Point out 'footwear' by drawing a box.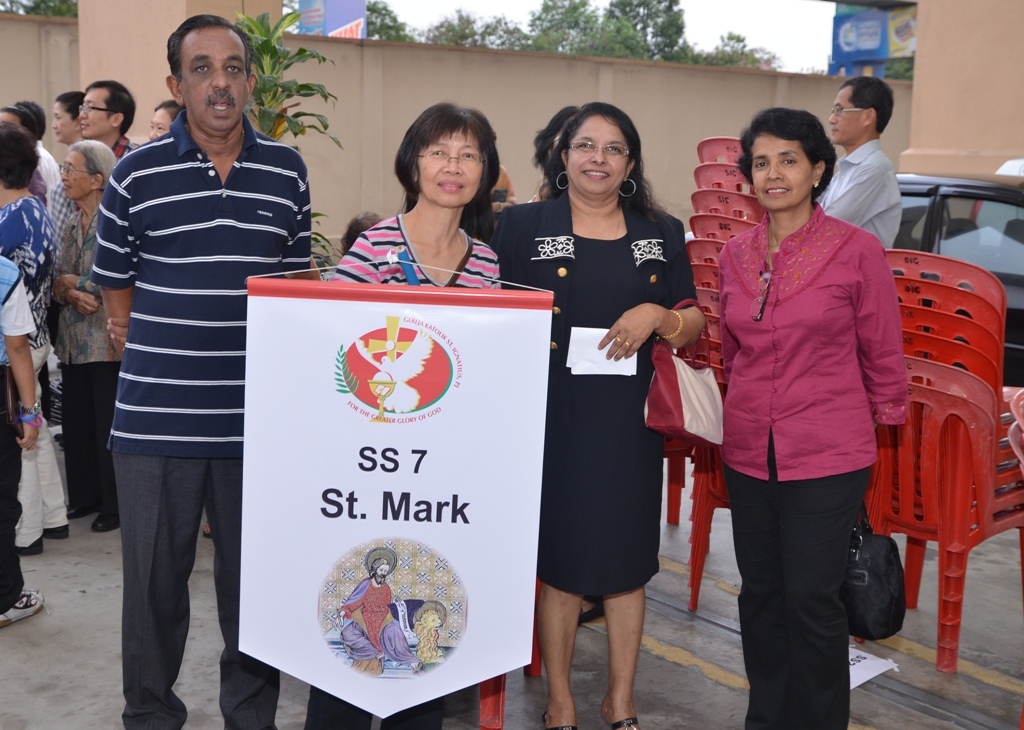
box=[544, 708, 575, 729].
